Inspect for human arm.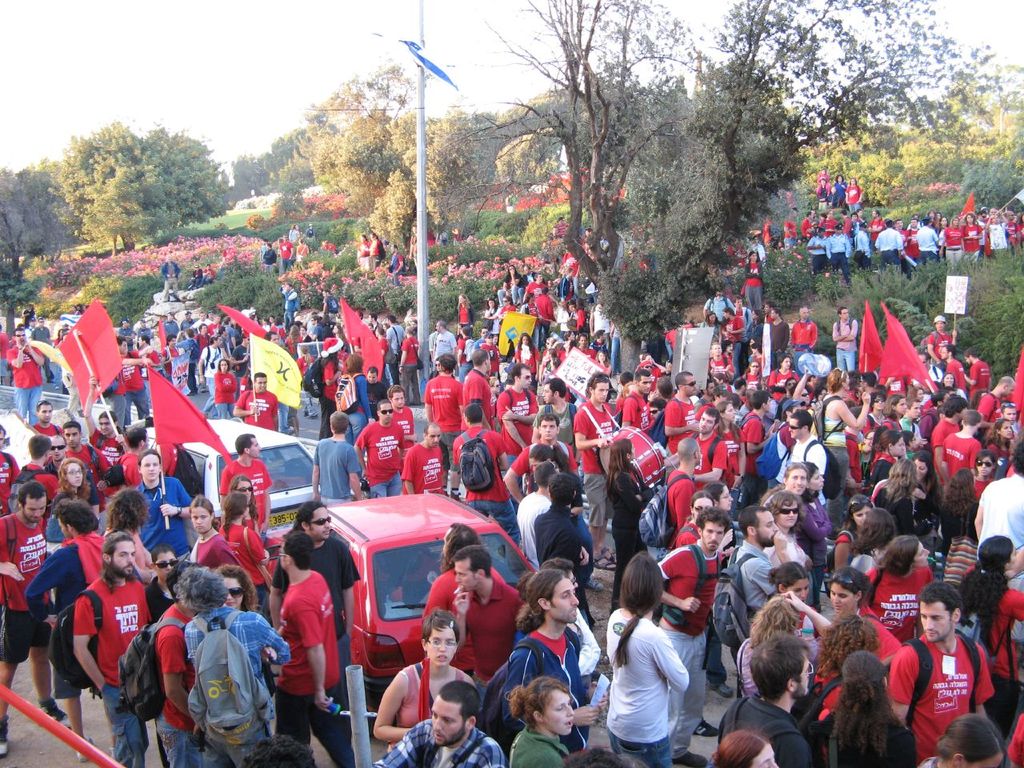
Inspection: [left=450, top=440, right=459, bottom=468].
